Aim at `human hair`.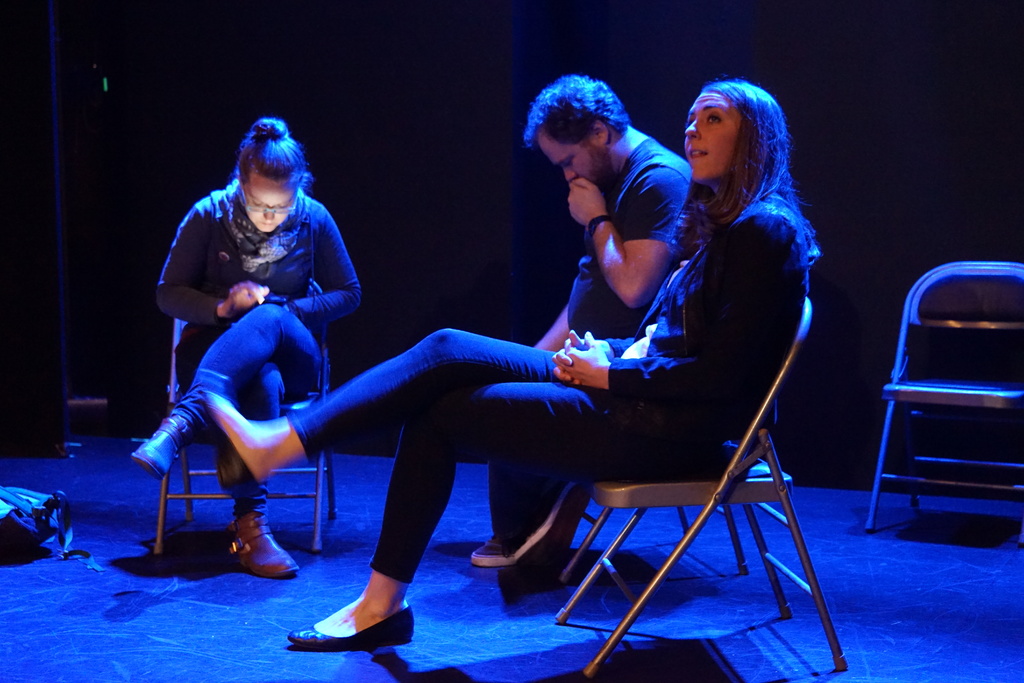
Aimed at {"left": 525, "top": 72, "right": 634, "bottom": 153}.
